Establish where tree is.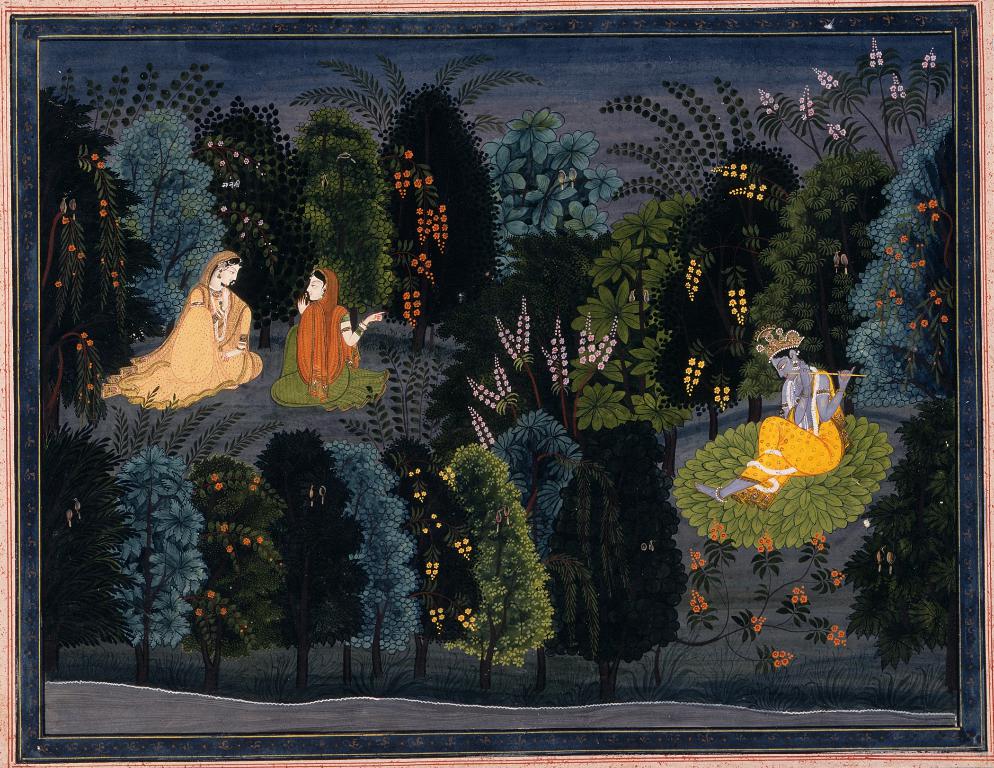
Established at l=267, t=428, r=357, b=683.
